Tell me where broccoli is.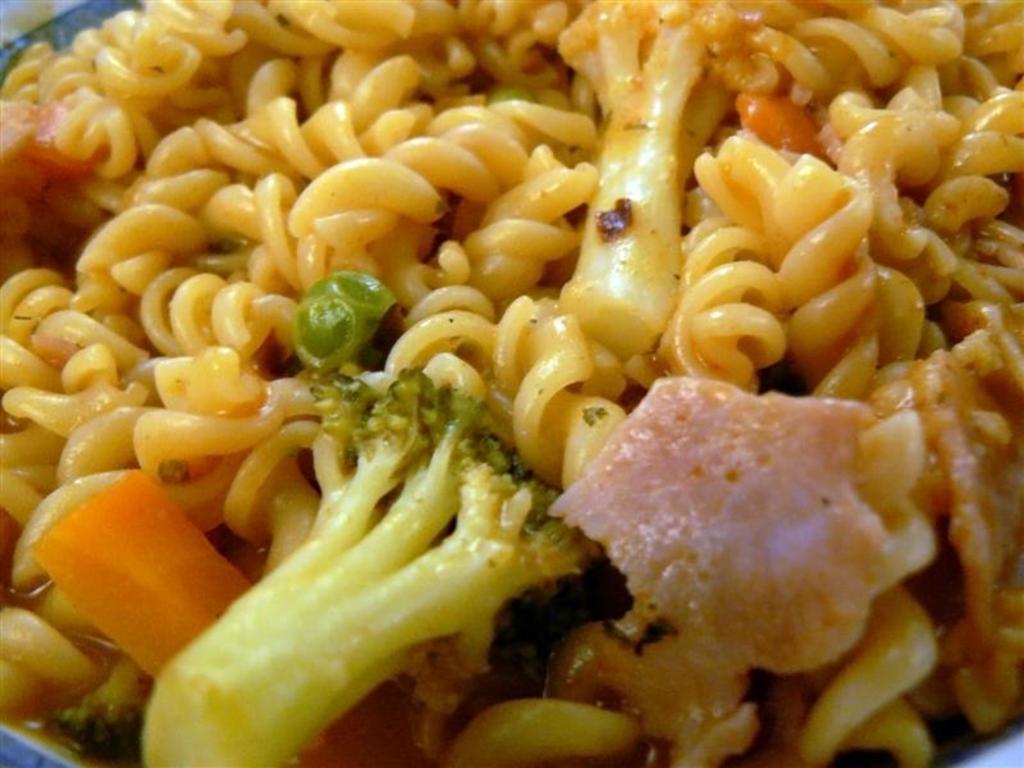
broccoli is at [140, 367, 590, 767].
